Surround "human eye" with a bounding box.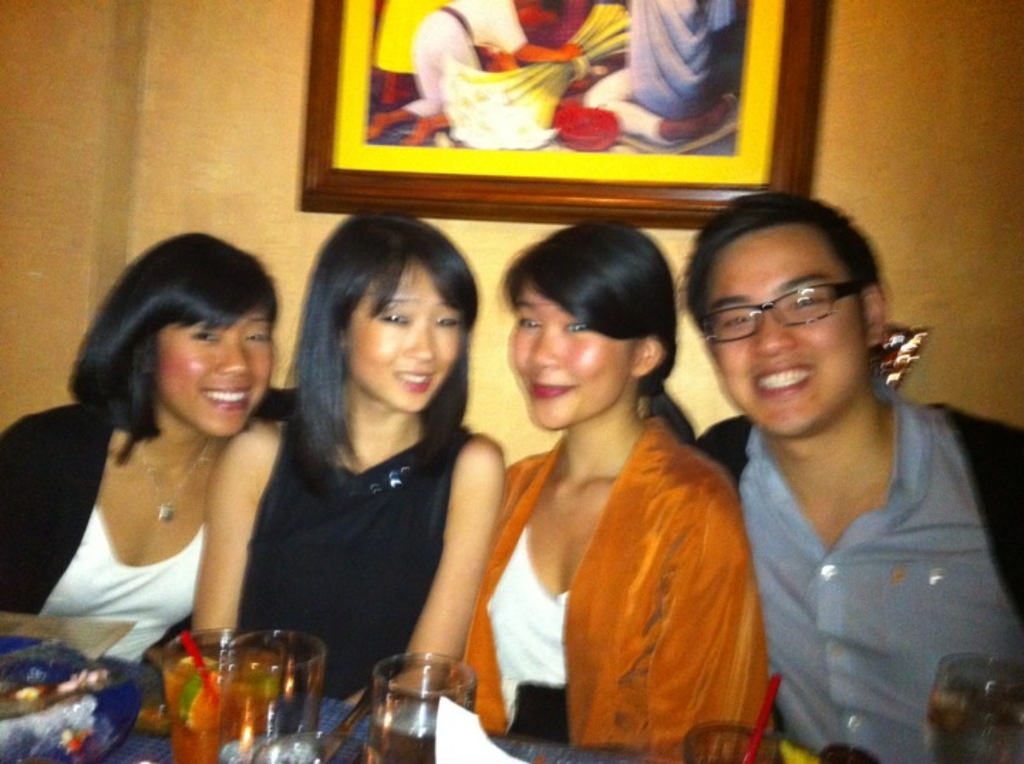
x1=516, y1=313, x2=539, y2=331.
